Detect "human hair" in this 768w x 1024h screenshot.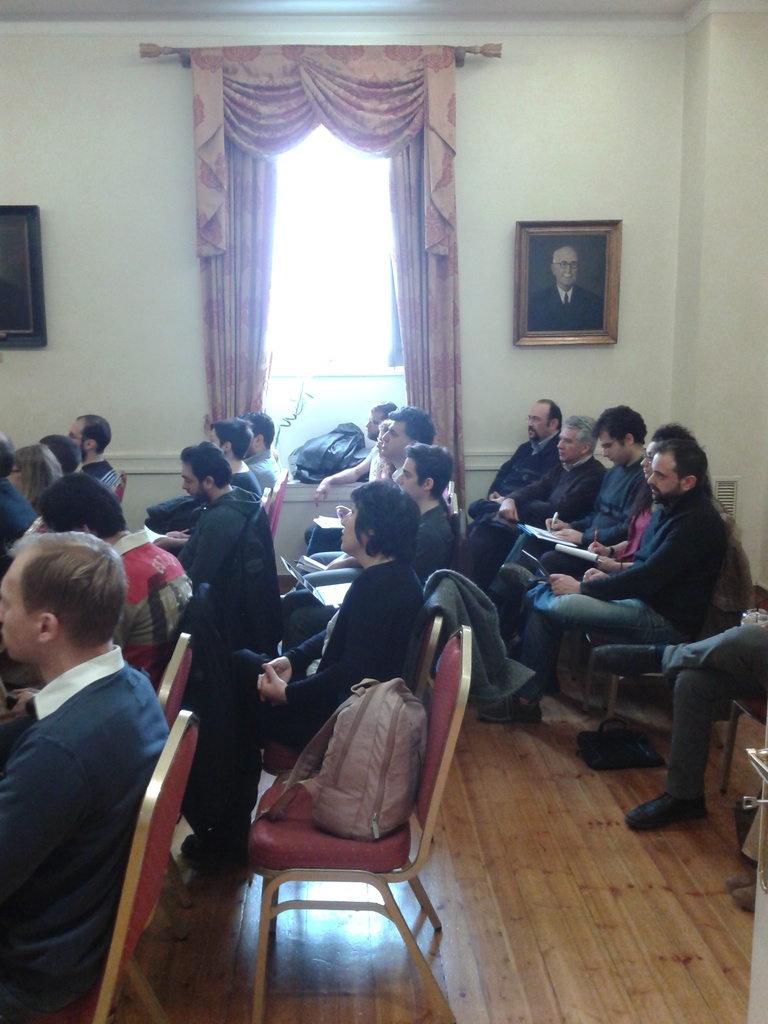
Detection: box(0, 433, 16, 479).
